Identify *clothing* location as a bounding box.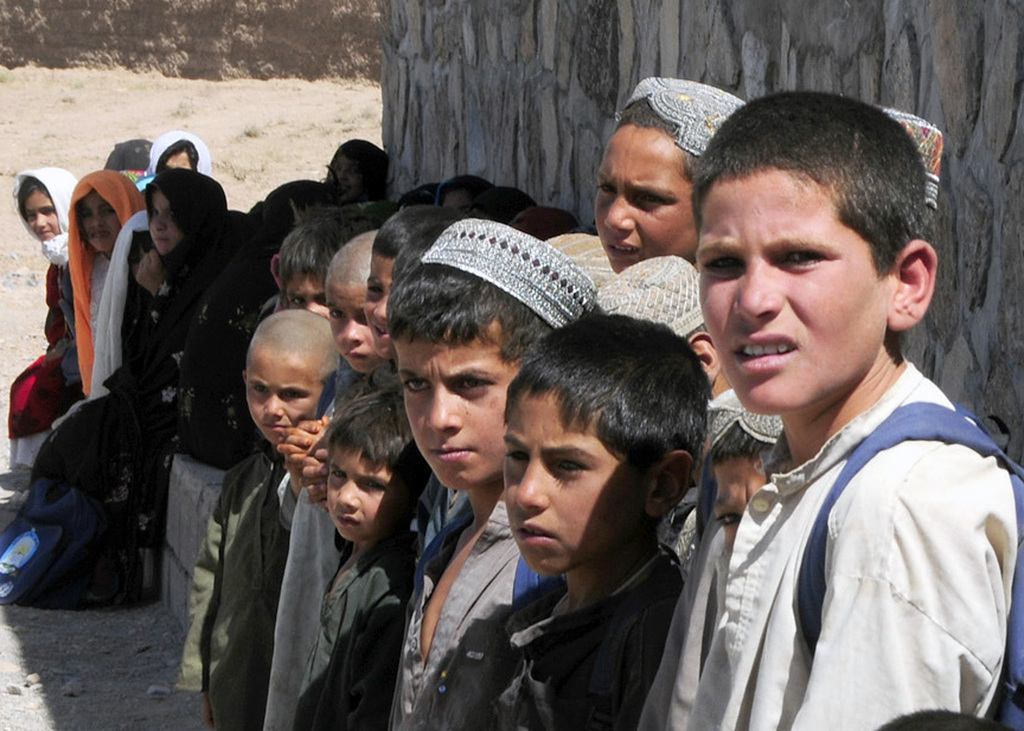
detection(684, 300, 1006, 730).
